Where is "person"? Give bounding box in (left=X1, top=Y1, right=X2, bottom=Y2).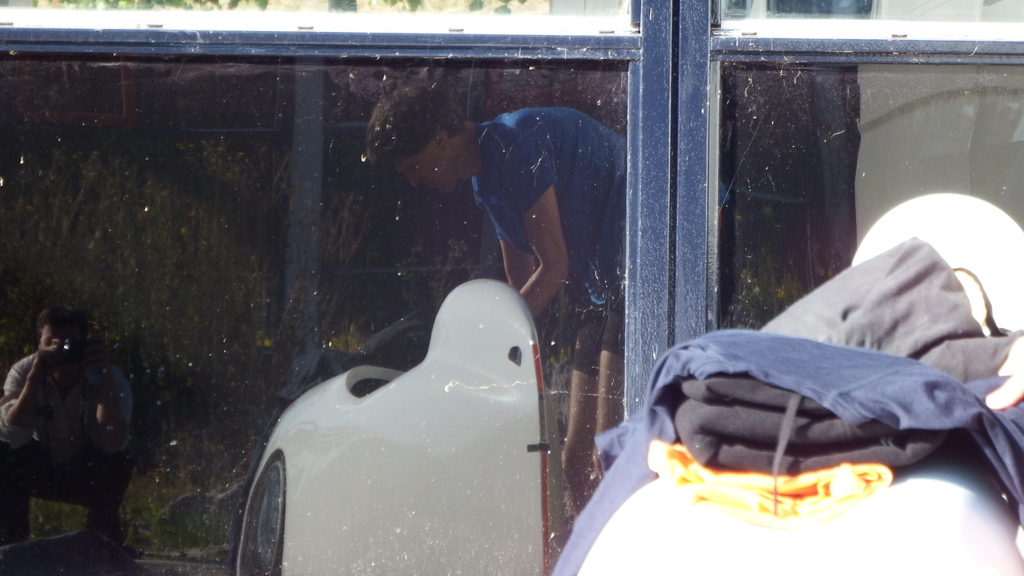
(left=361, top=68, right=633, bottom=520).
